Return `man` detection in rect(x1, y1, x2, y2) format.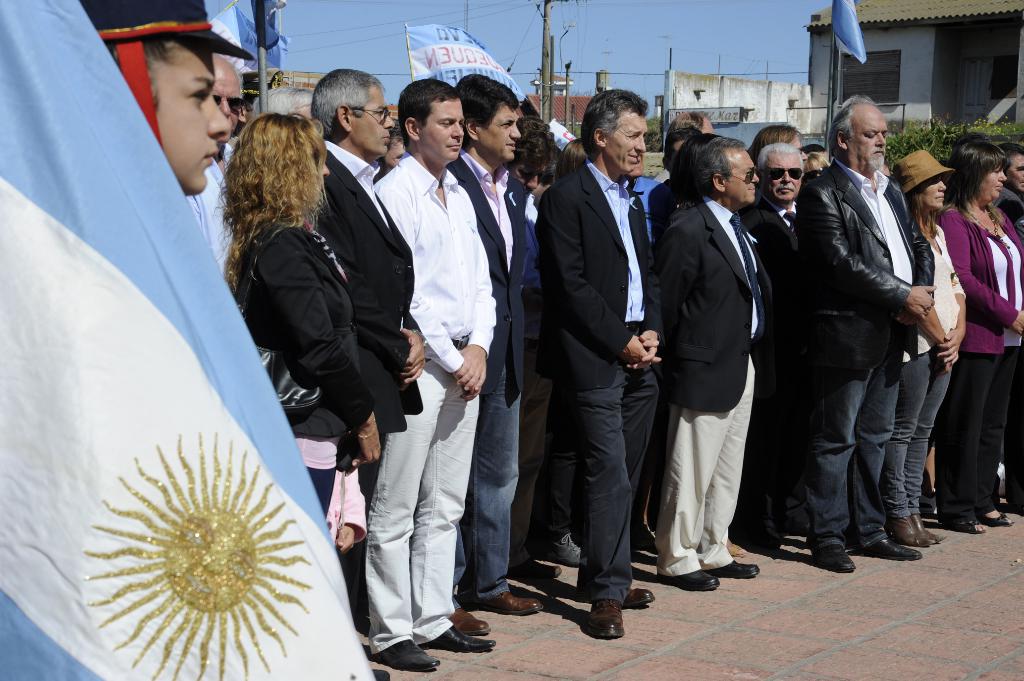
rect(743, 141, 803, 552).
